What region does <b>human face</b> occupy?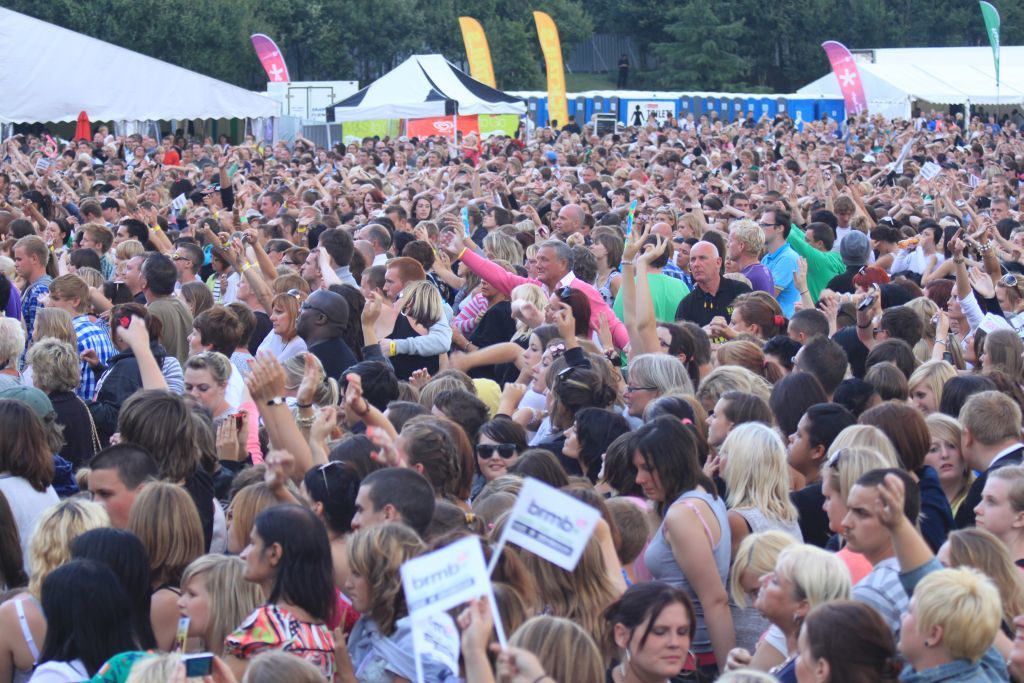
select_region(730, 196, 750, 213).
